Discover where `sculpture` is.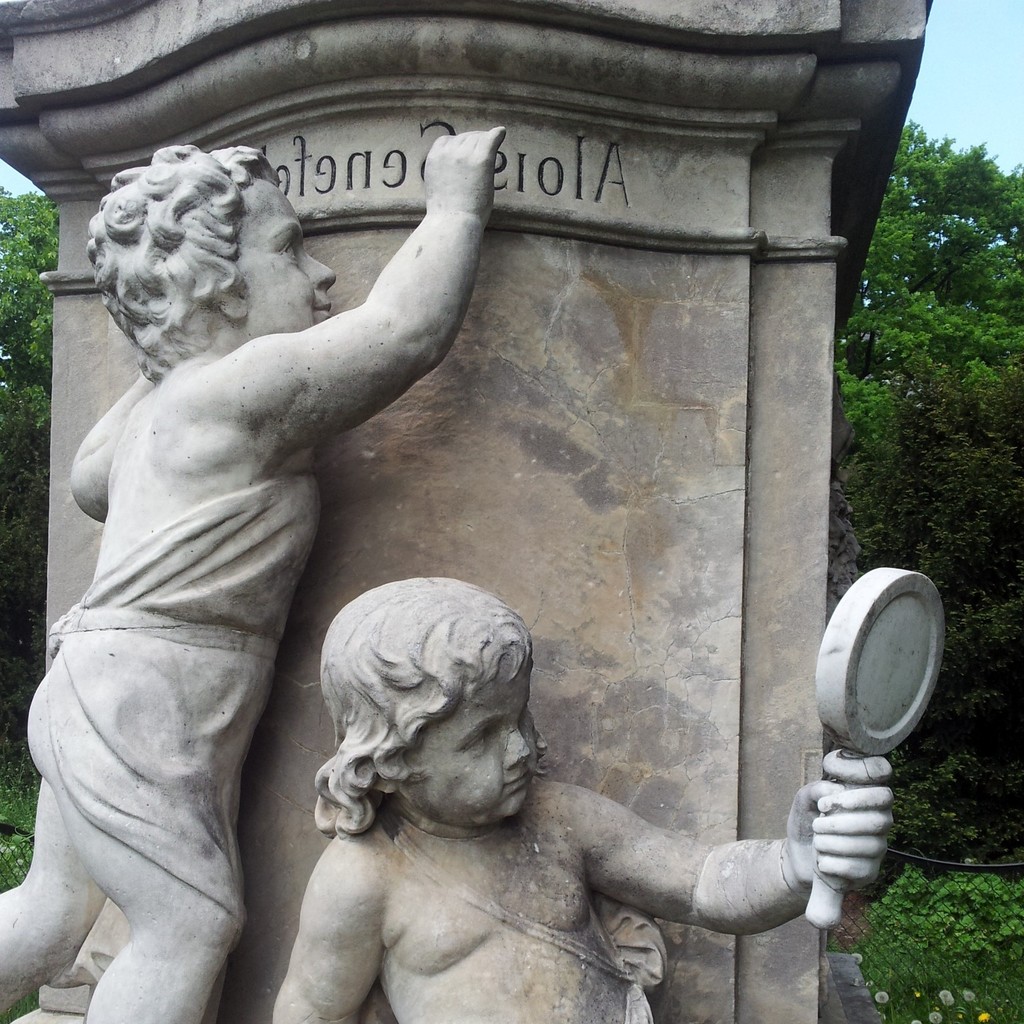
Discovered at (268, 555, 820, 1023).
